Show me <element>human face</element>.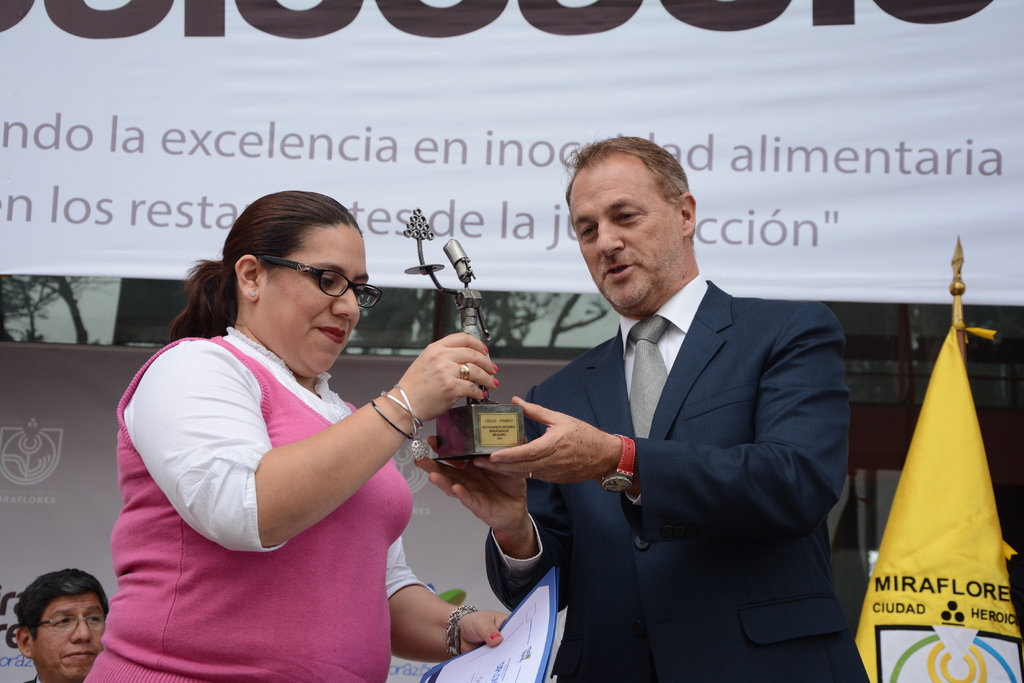
<element>human face</element> is here: [x1=257, y1=219, x2=371, y2=374].
